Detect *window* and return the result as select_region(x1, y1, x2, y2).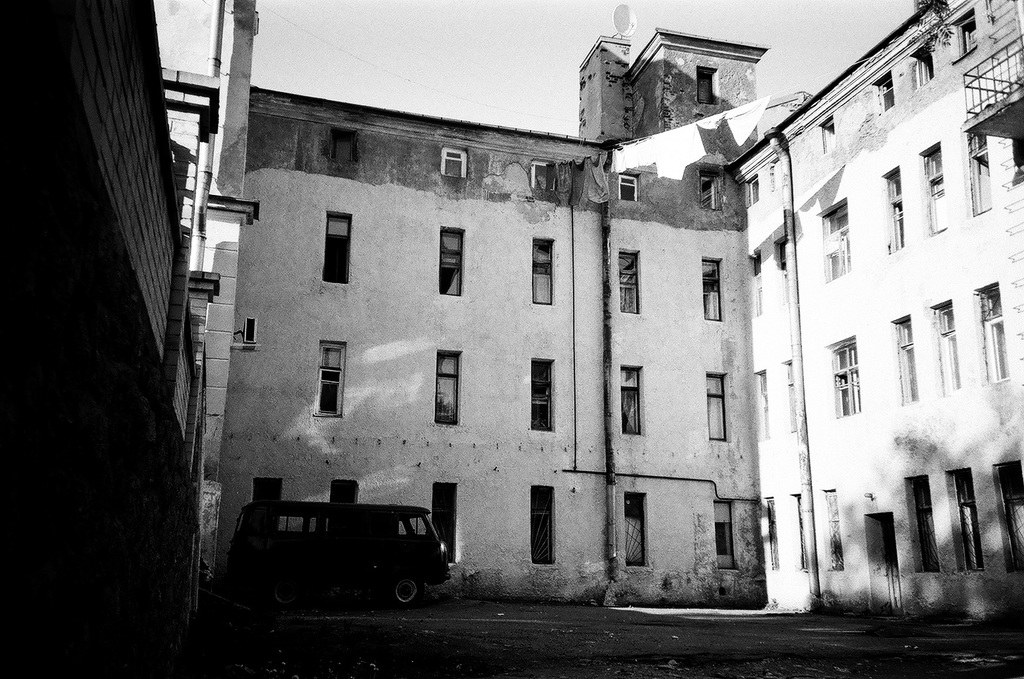
select_region(905, 477, 941, 570).
